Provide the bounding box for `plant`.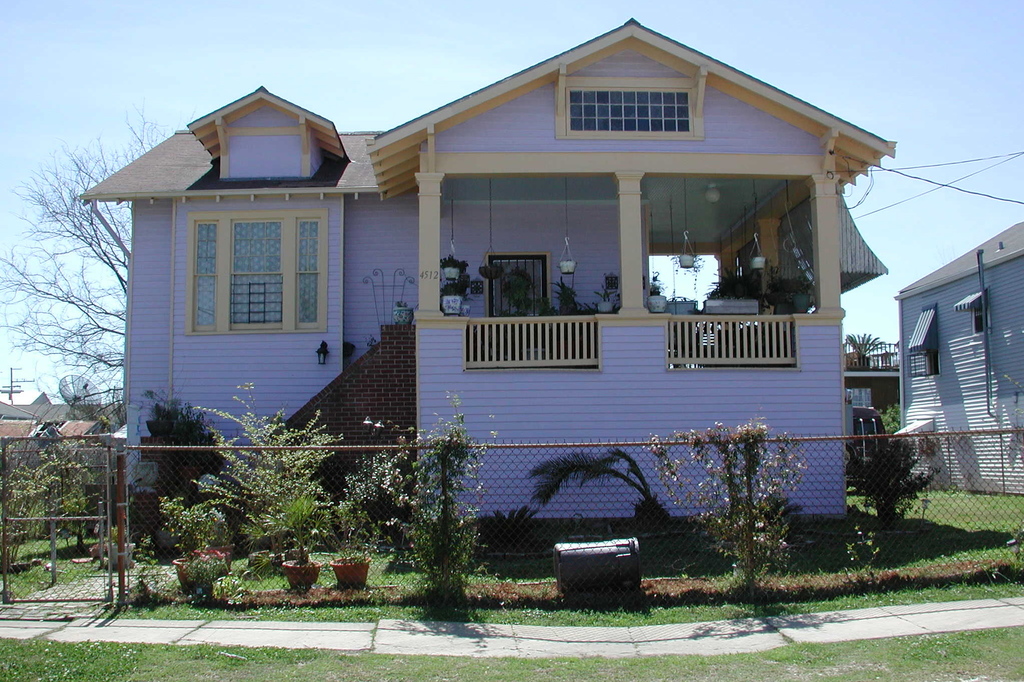
box(163, 491, 231, 576).
